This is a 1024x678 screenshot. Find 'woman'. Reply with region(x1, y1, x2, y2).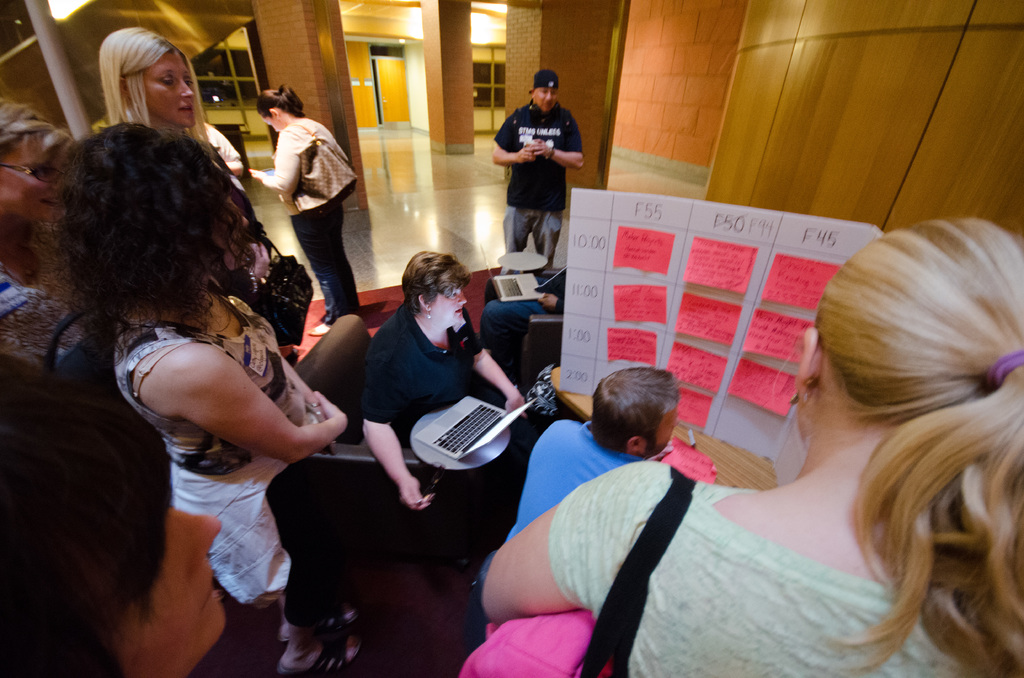
region(598, 232, 984, 672).
